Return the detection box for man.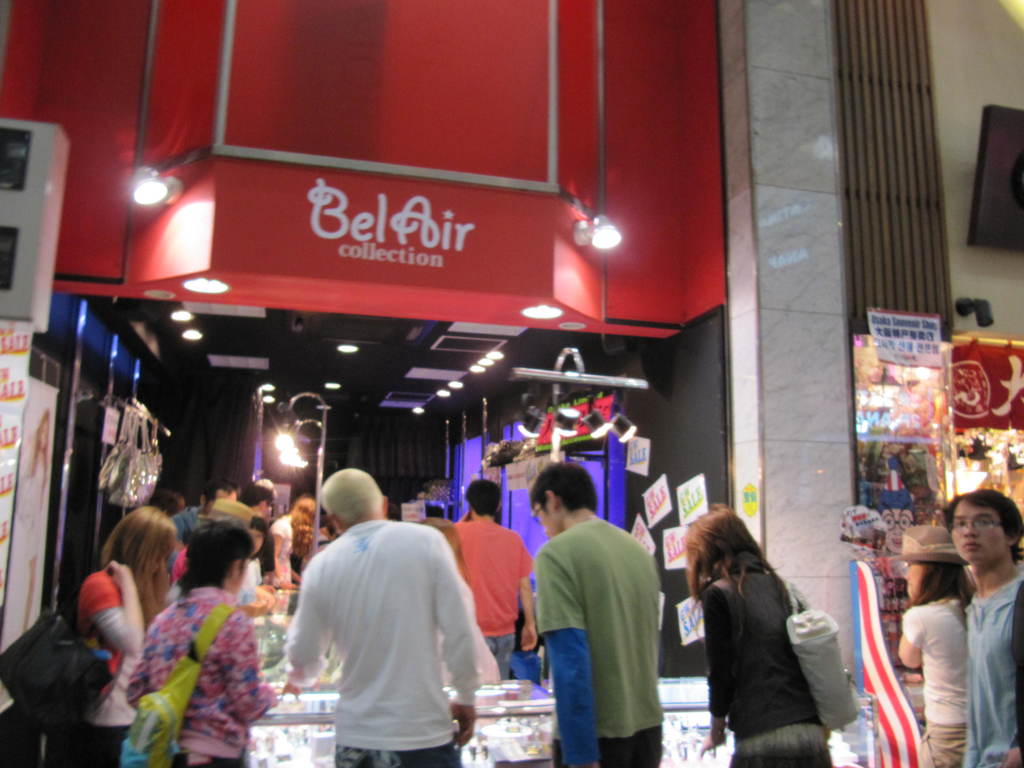
detection(296, 476, 524, 758).
